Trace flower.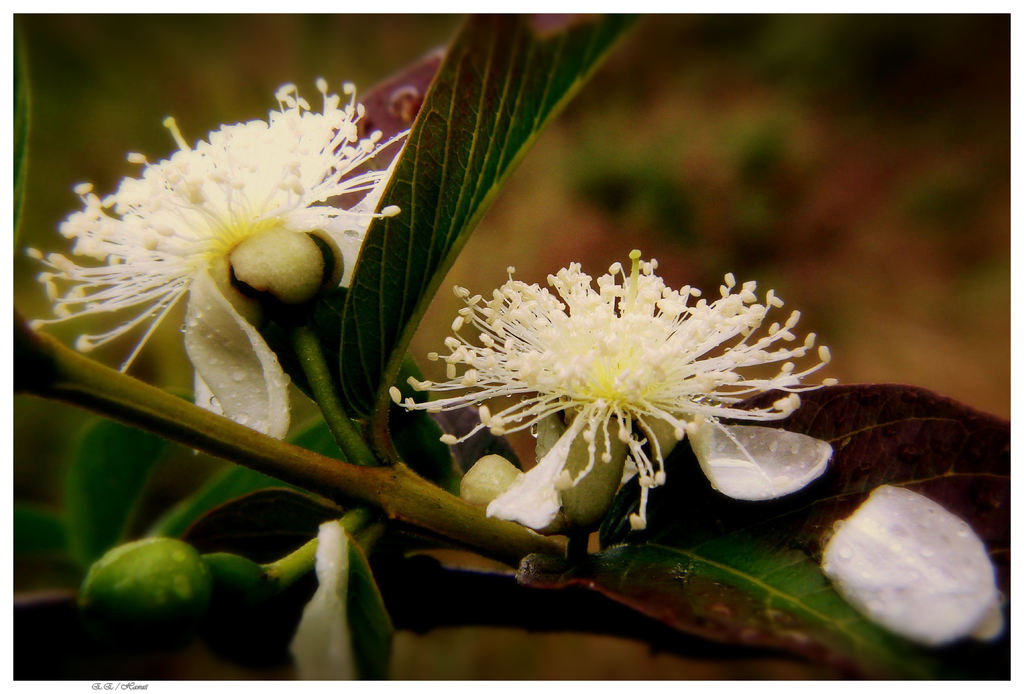
Traced to bbox=[21, 79, 411, 436].
